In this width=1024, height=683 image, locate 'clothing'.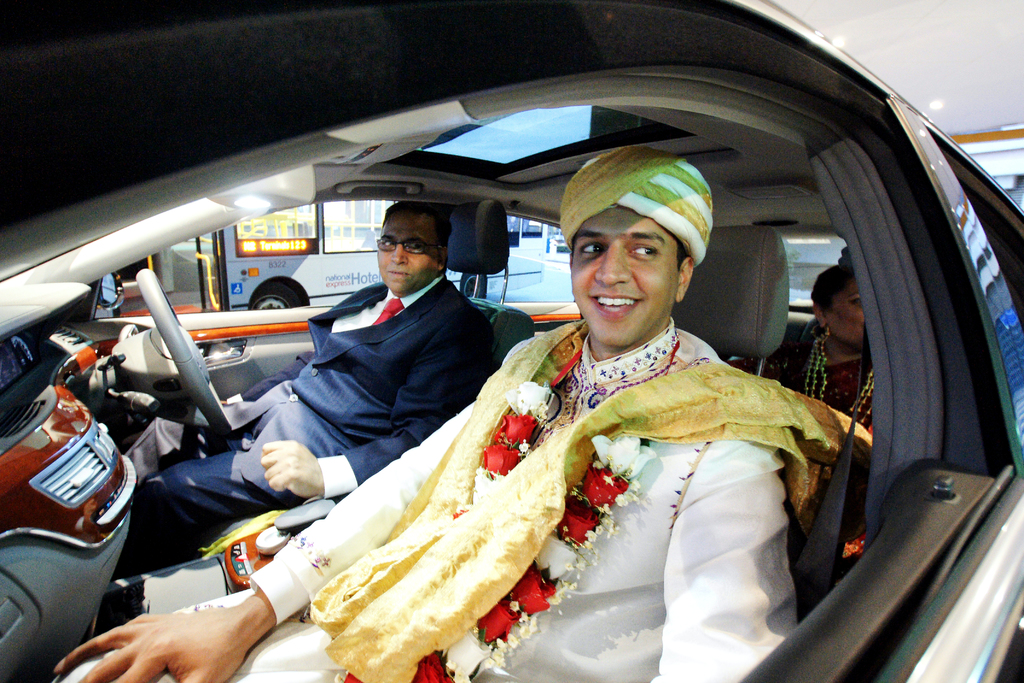
Bounding box: <box>774,337,882,611</box>.
